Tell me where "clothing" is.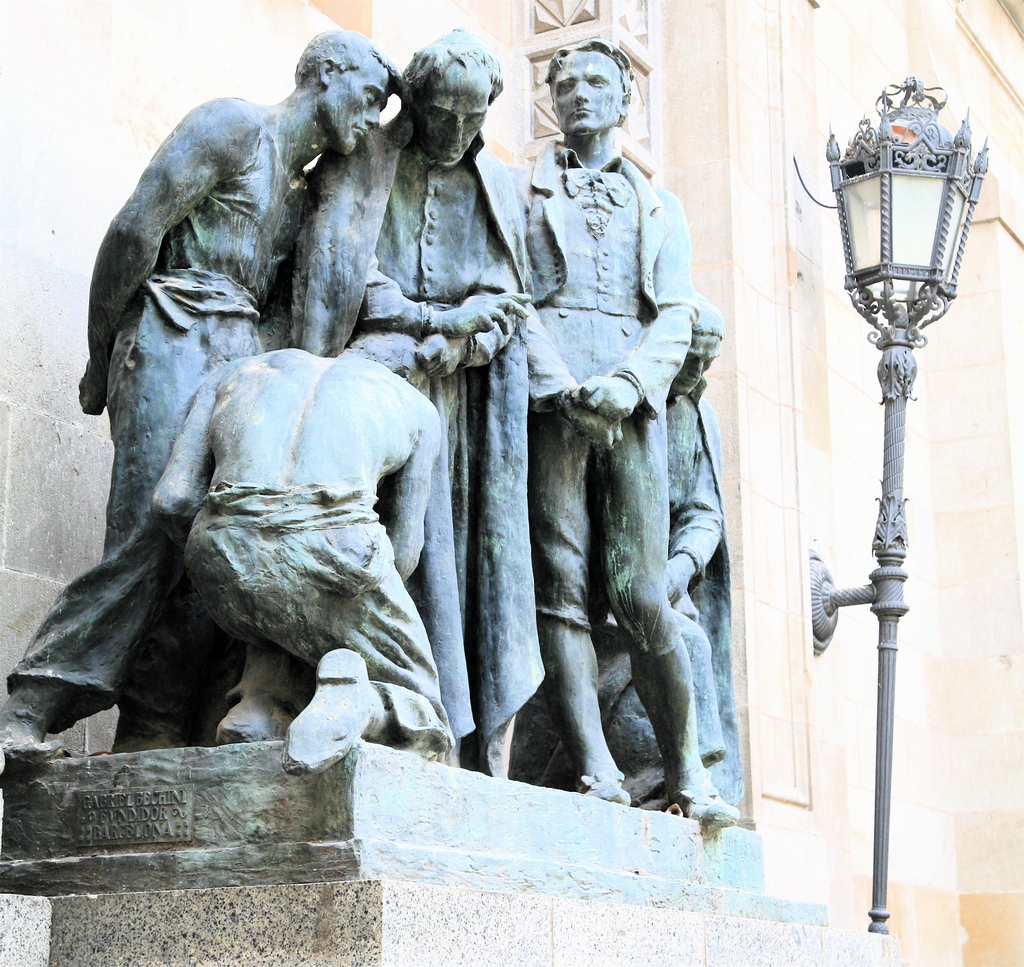
"clothing" is at {"left": 186, "top": 477, "right": 456, "bottom": 742}.
